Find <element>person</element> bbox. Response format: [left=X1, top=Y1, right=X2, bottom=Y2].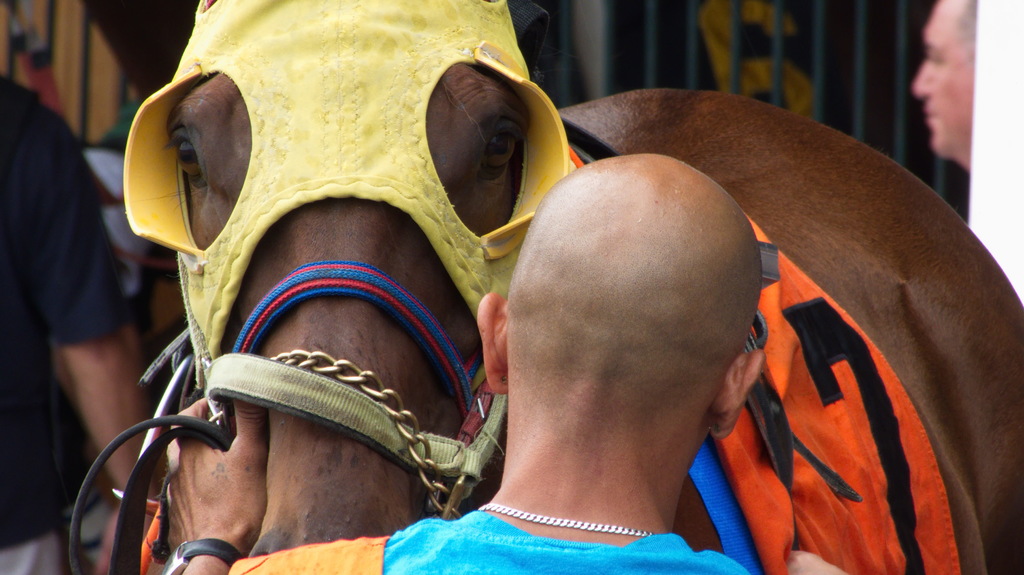
[left=159, top=150, right=842, bottom=573].
